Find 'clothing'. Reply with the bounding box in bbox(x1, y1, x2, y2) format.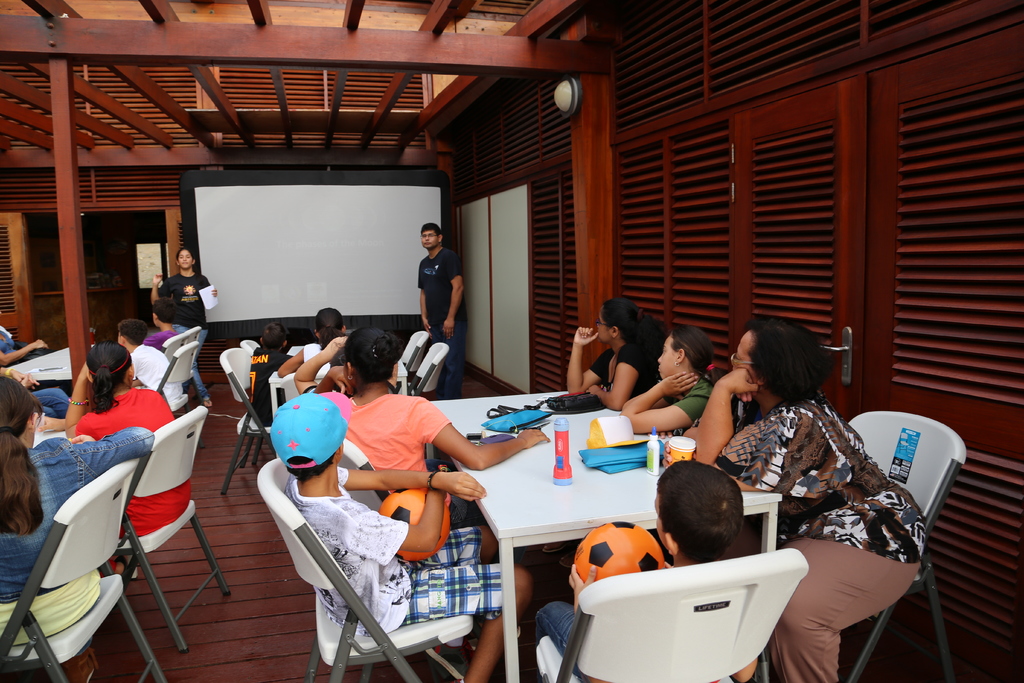
bbox(669, 373, 724, 422).
